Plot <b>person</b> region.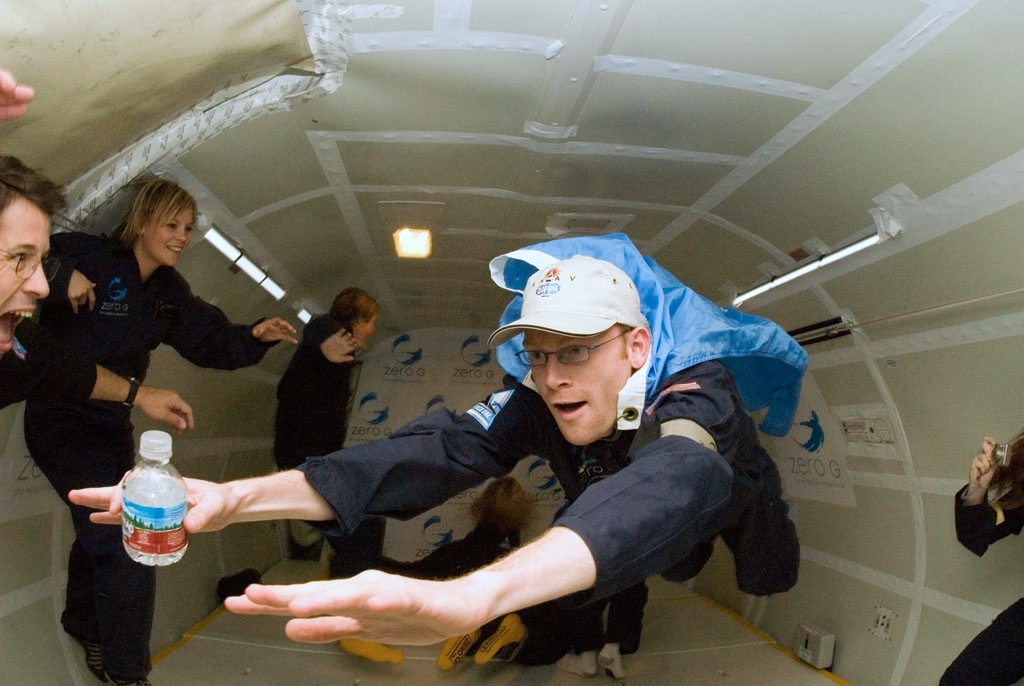
Plotted at (0, 66, 193, 436).
